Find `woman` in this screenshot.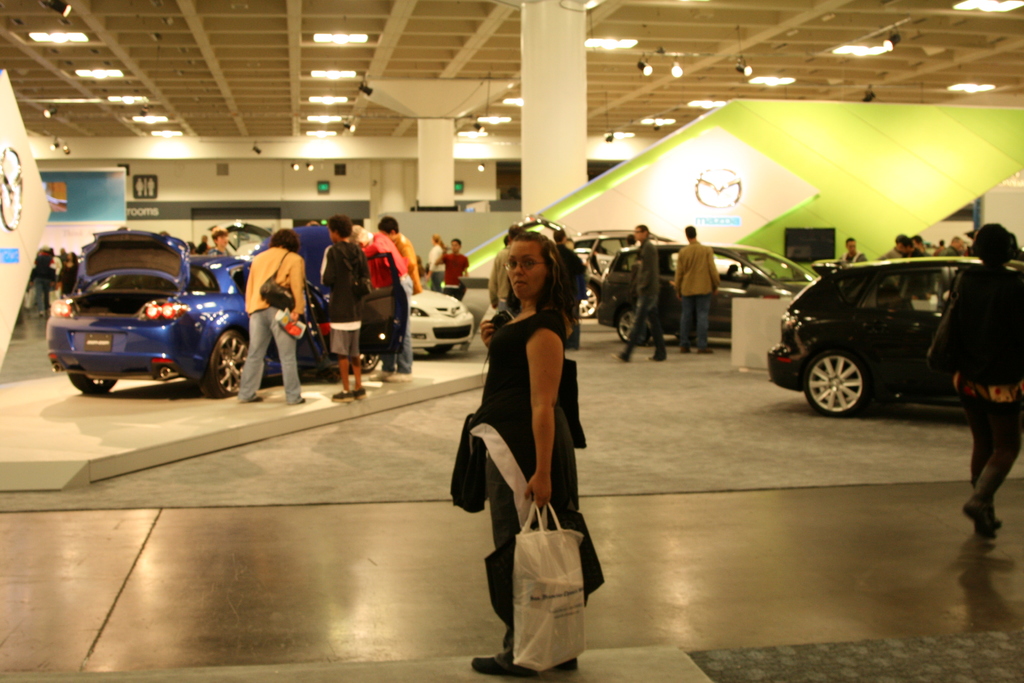
The bounding box for `woman` is l=241, t=231, r=310, b=400.
